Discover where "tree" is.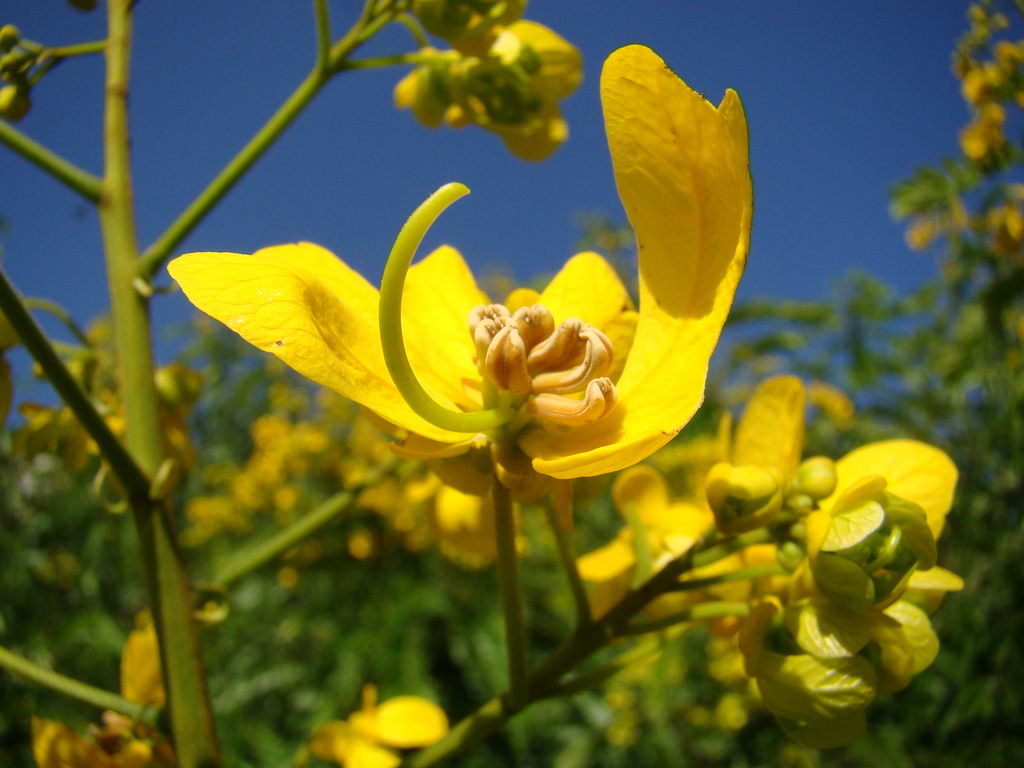
Discovered at left=0, top=0, right=972, bottom=767.
